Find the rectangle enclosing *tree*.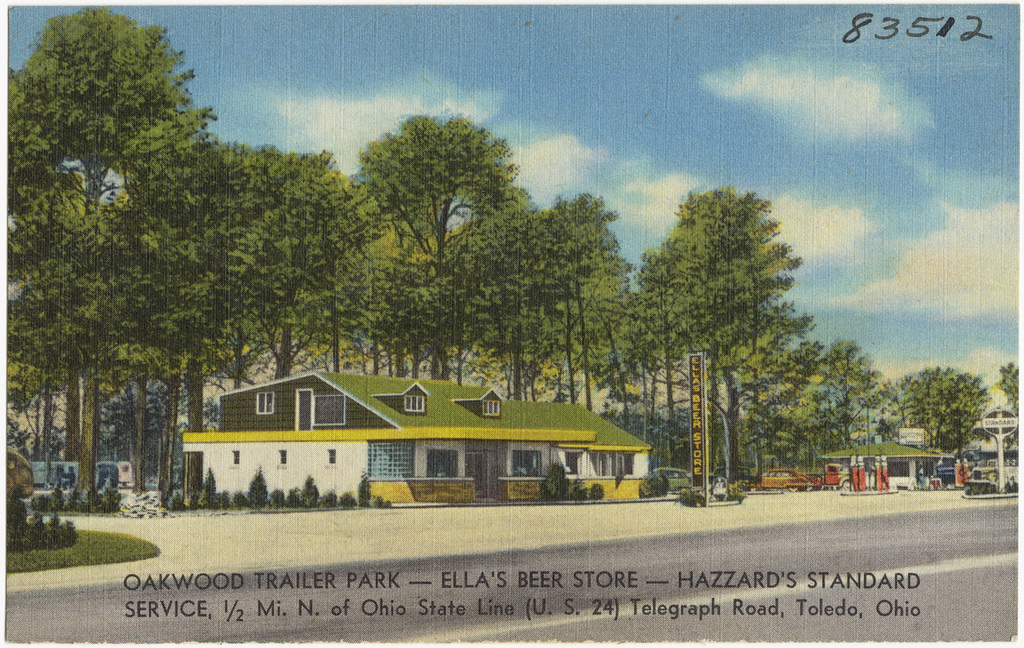
bbox=(20, 0, 240, 501).
